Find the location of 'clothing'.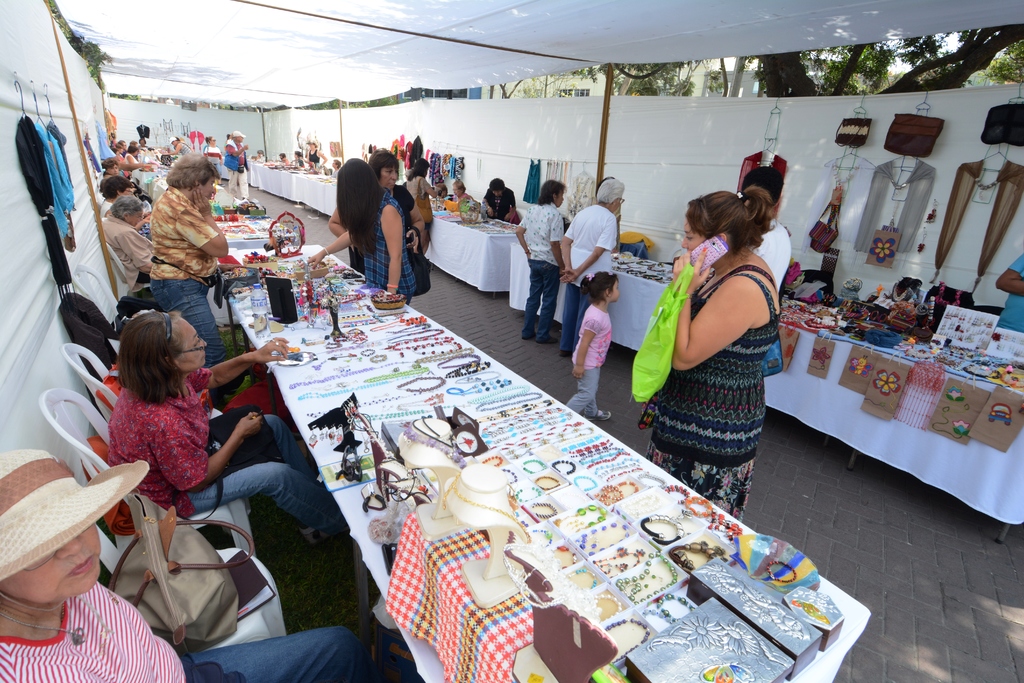
Location: 357, 189, 429, 311.
